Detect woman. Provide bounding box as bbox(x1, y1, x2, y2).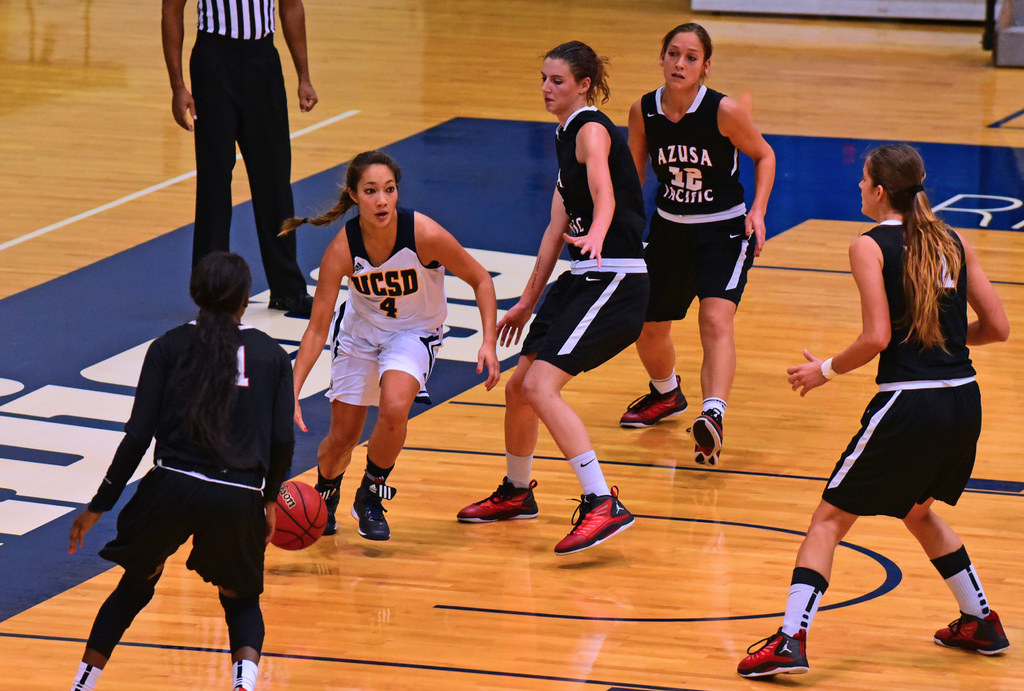
bbox(456, 40, 650, 554).
